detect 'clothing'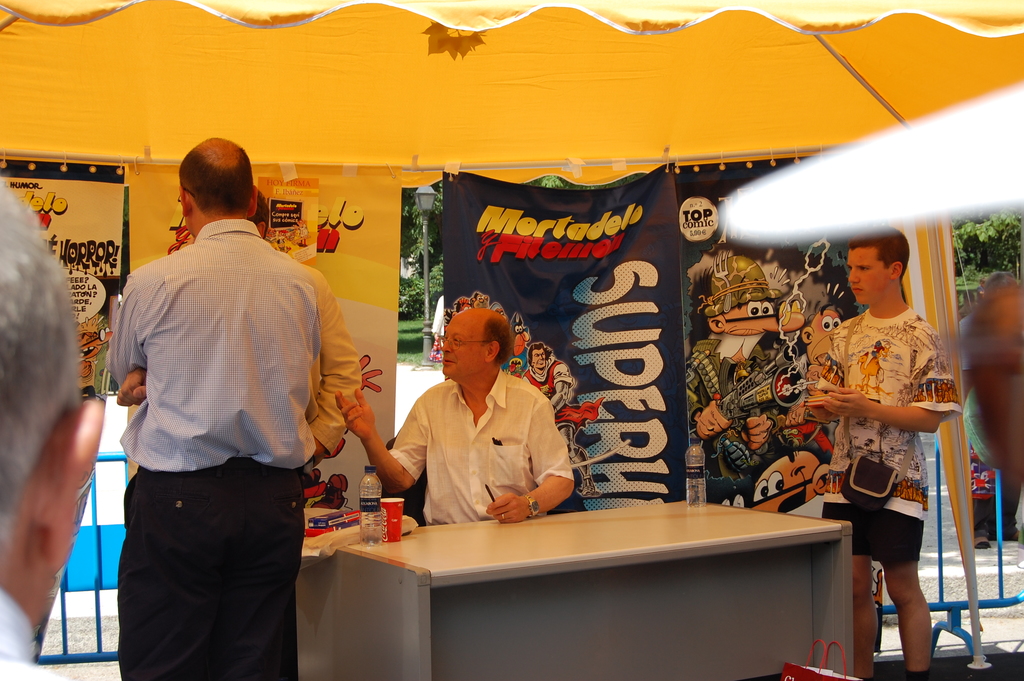
Rect(382, 343, 585, 543)
